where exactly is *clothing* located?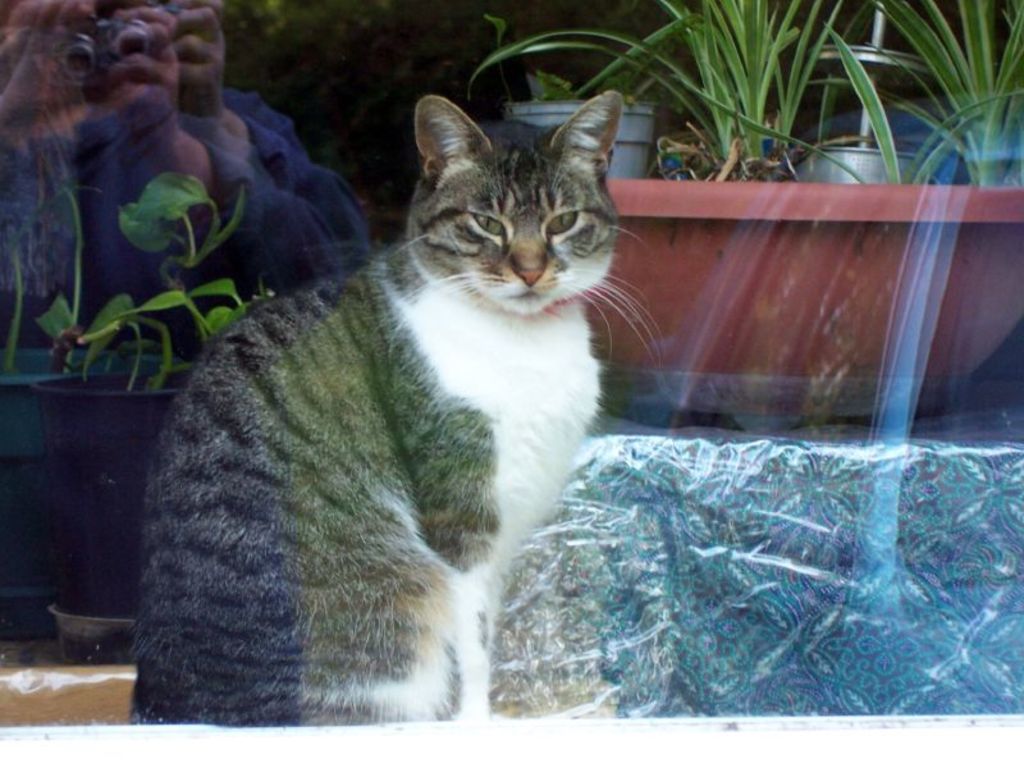
Its bounding box is {"left": 0, "top": 87, "right": 371, "bottom": 270}.
